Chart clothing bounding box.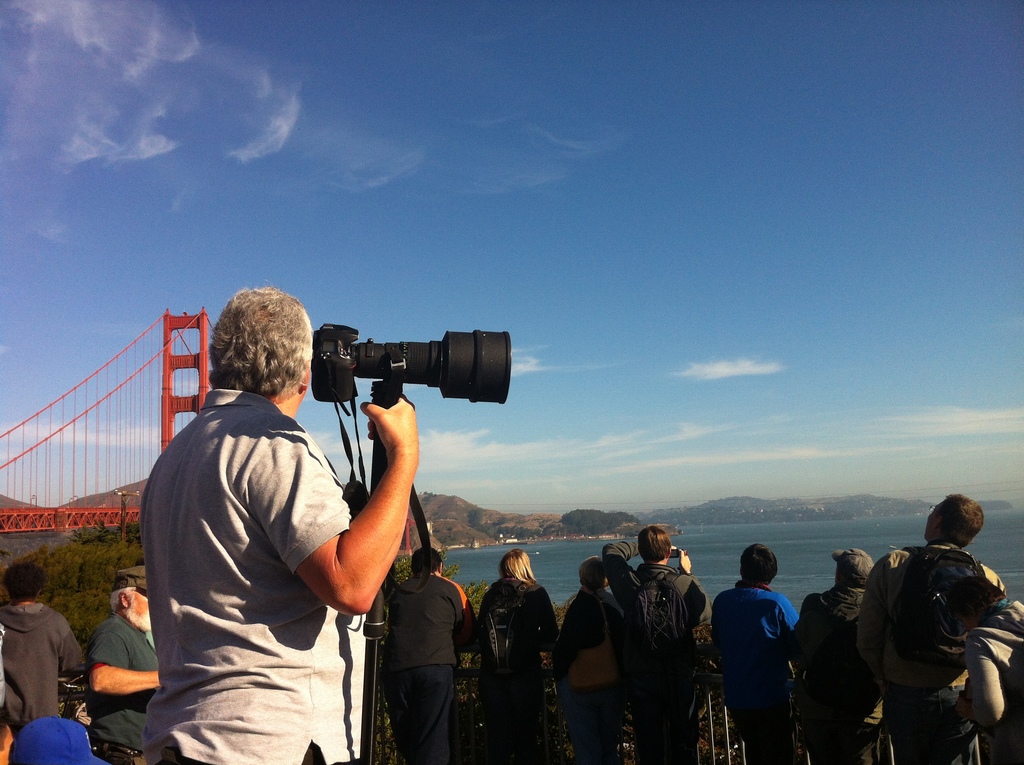
Charted: (603,544,711,764).
